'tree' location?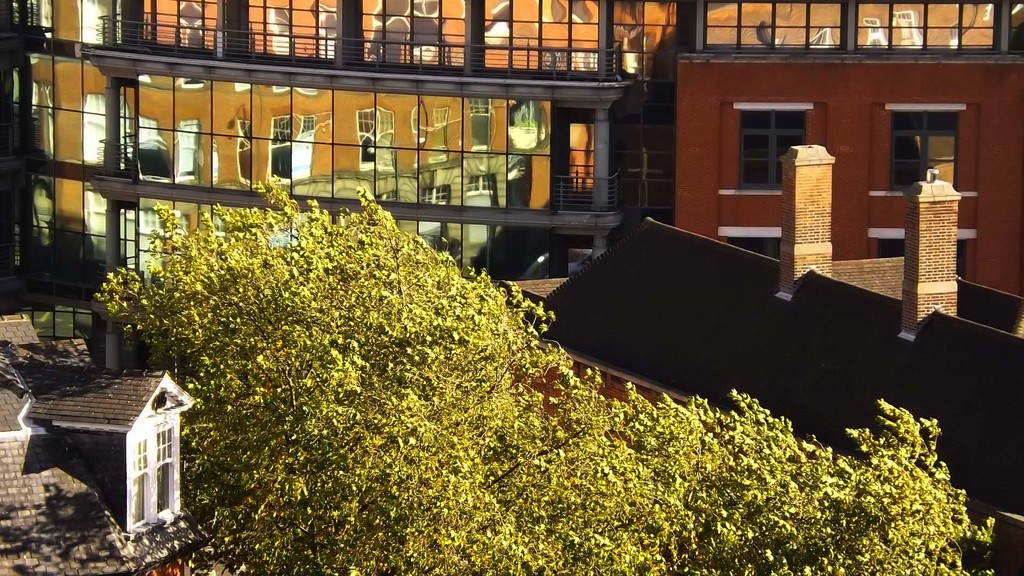
93:171:1000:575
